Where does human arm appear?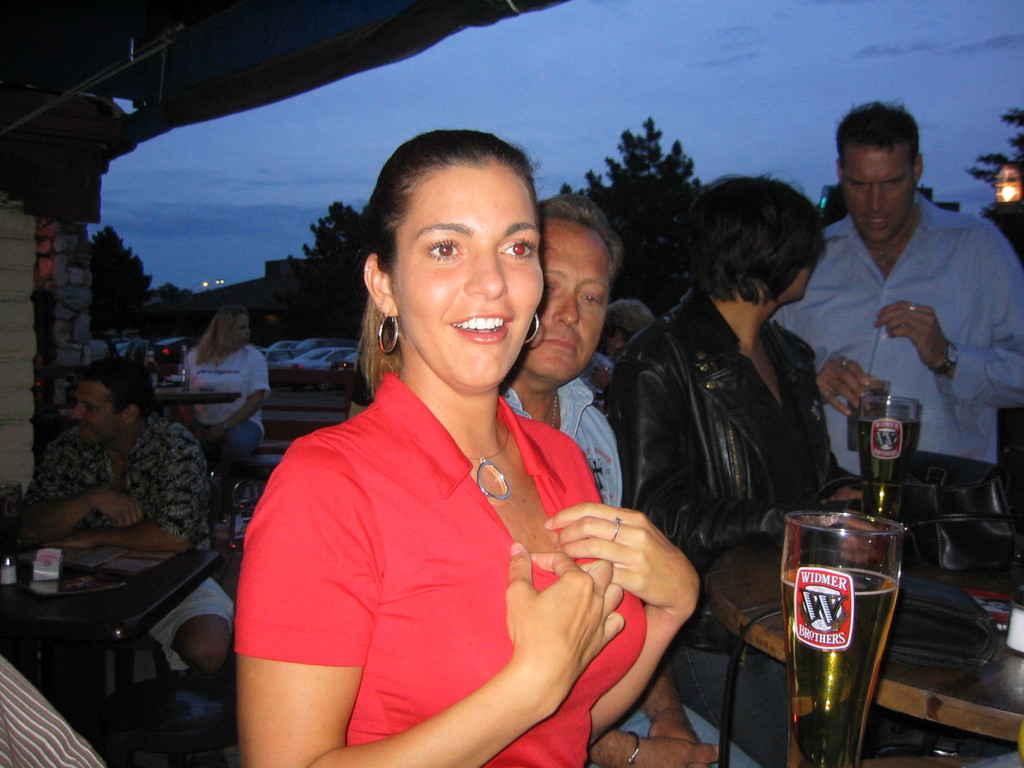
Appears at [174, 401, 212, 440].
